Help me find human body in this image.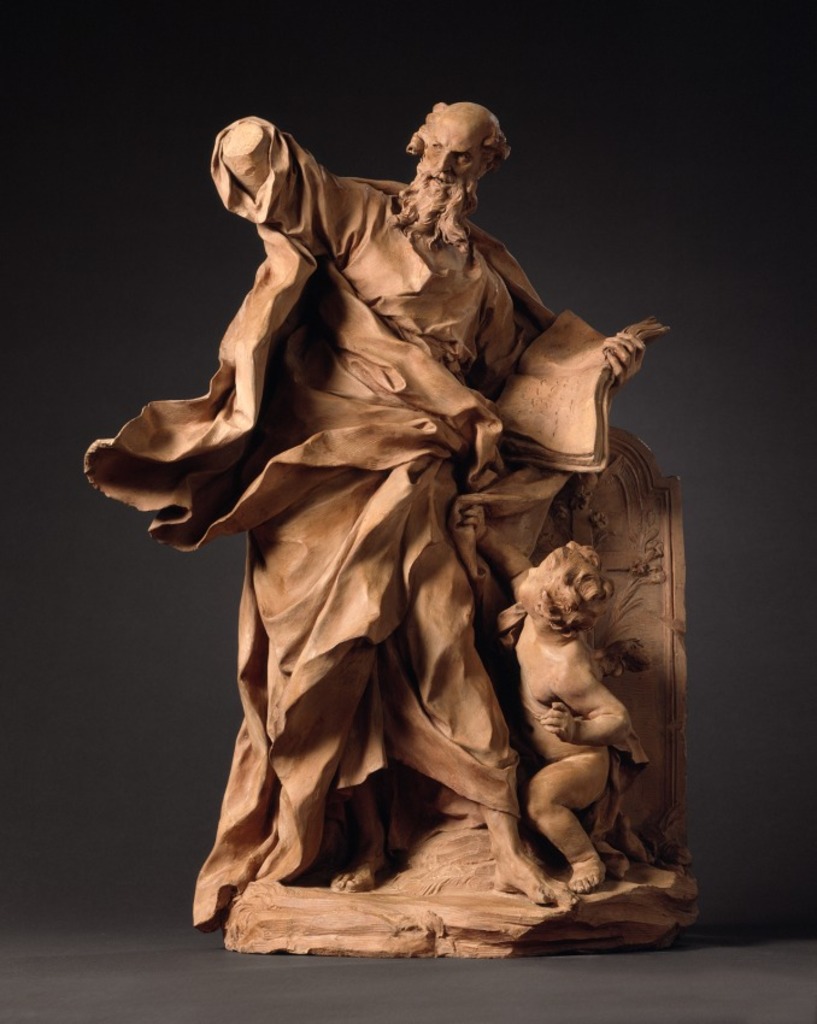
Found it: [458,505,628,896].
